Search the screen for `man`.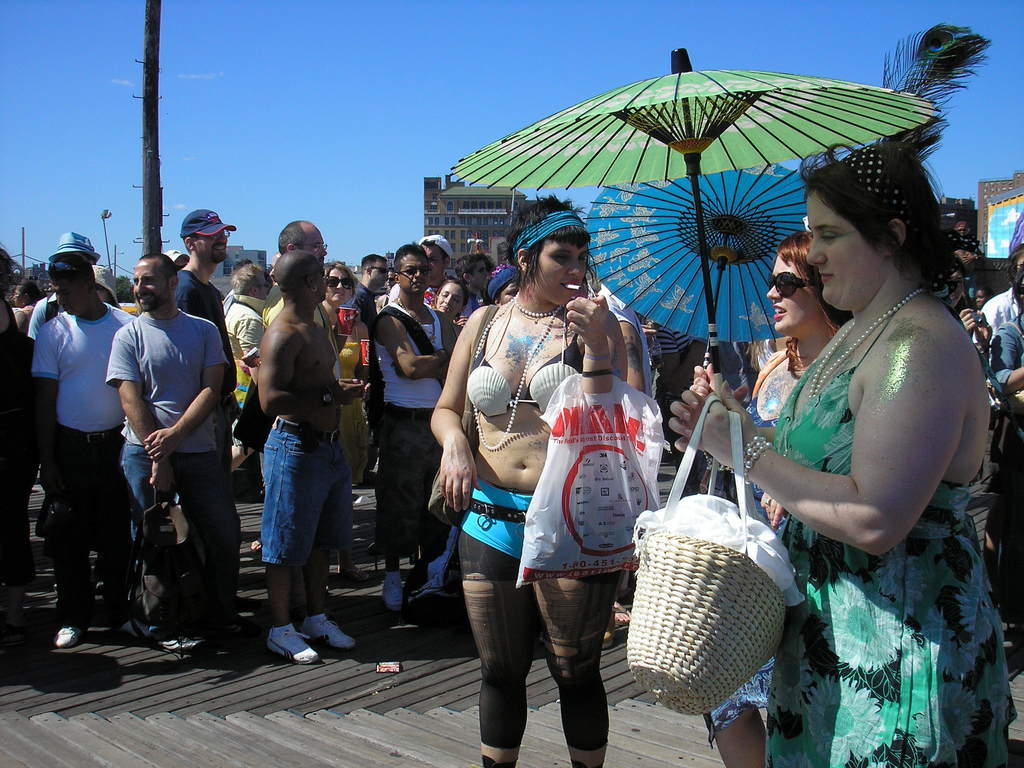
Found at 417, 230, 454, 308.
